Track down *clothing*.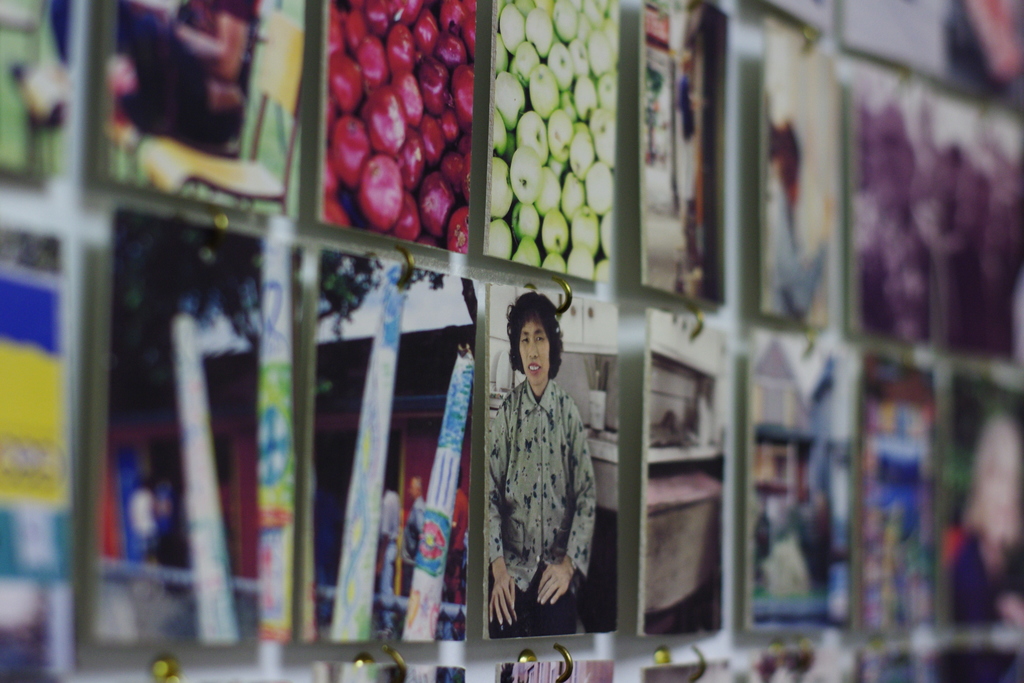
Tracked to l=376, t=491, r=403, b=618.
